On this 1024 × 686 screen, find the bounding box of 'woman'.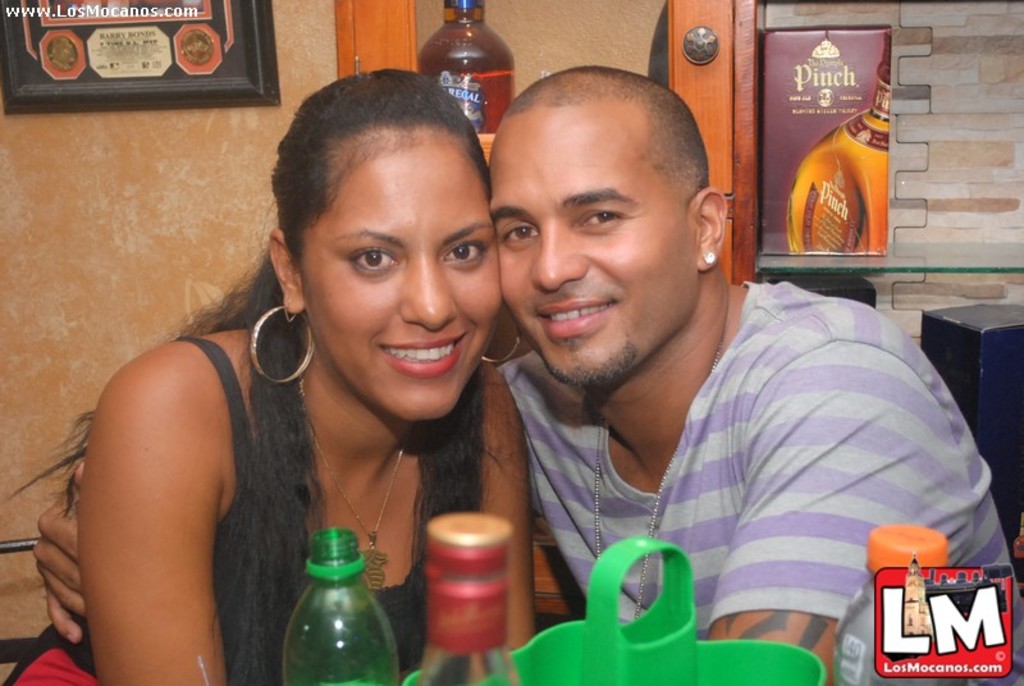
Bounding box: (0,63,529,685).
